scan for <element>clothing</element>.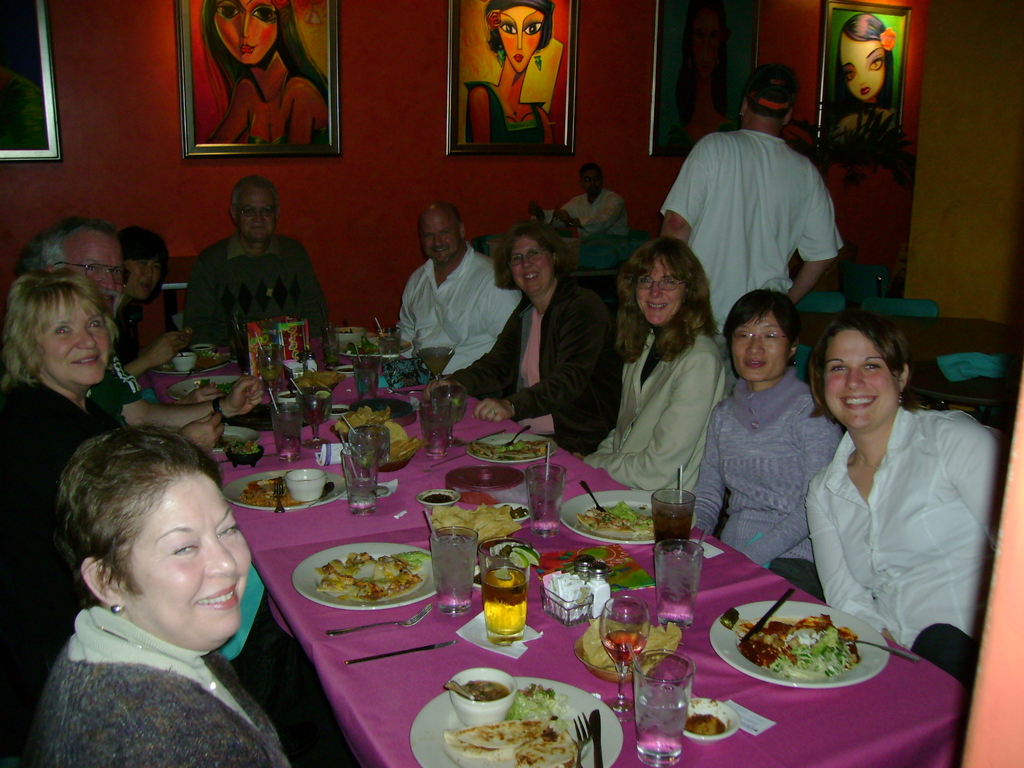
Scan result: 191:227:314:339.
